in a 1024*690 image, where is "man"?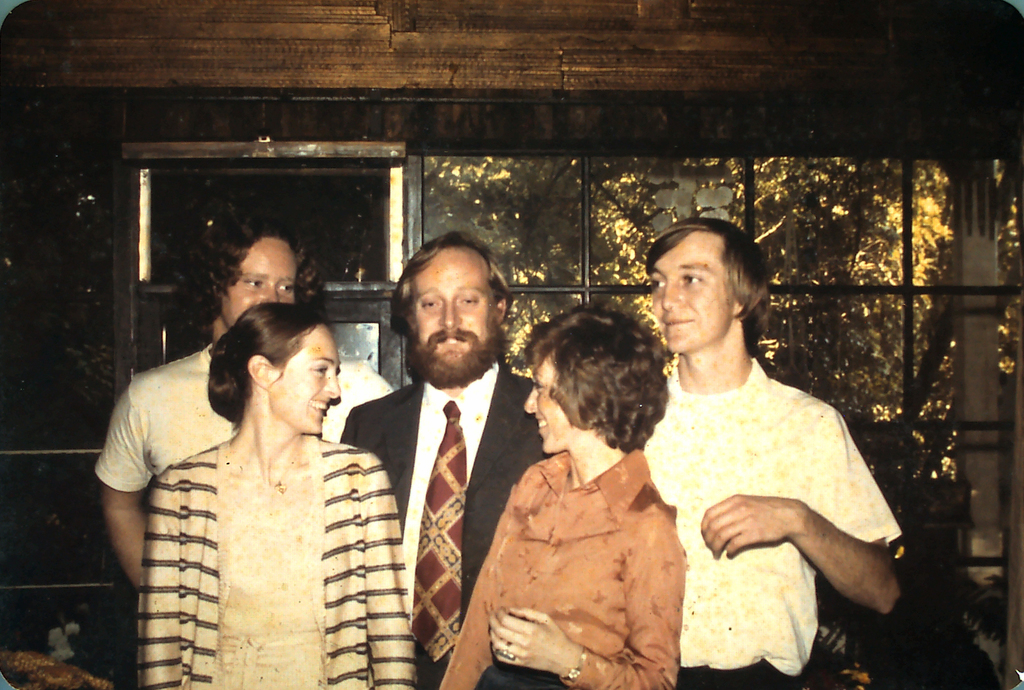
<bbox>634, 204, 904, 686</bbox>.
